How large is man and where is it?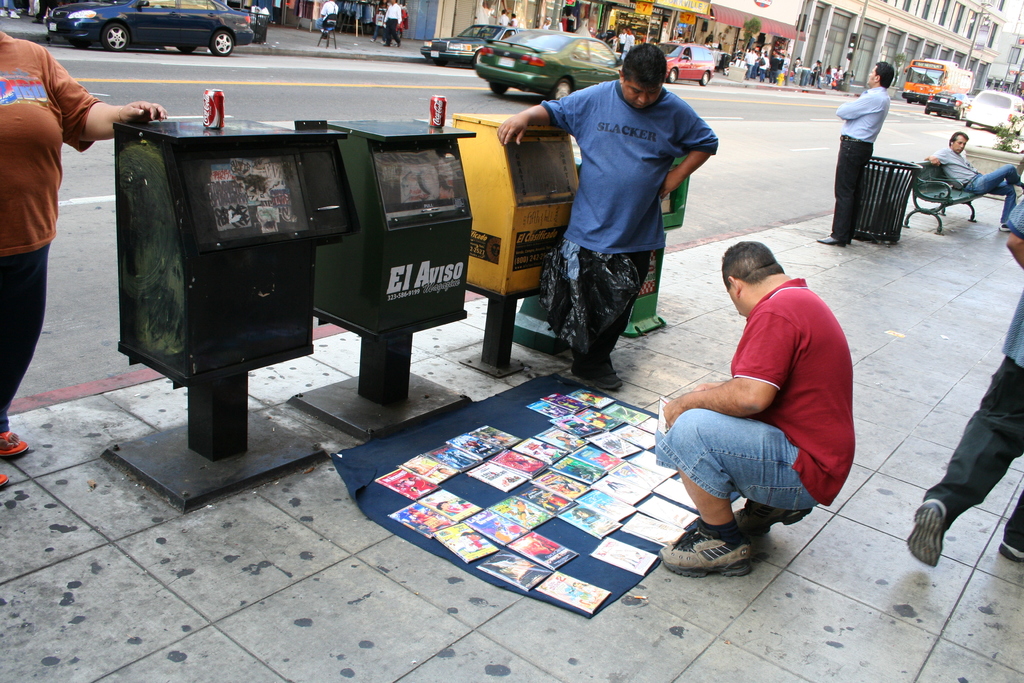
Bounding box: bbox(908, 194, 1023, 572).
